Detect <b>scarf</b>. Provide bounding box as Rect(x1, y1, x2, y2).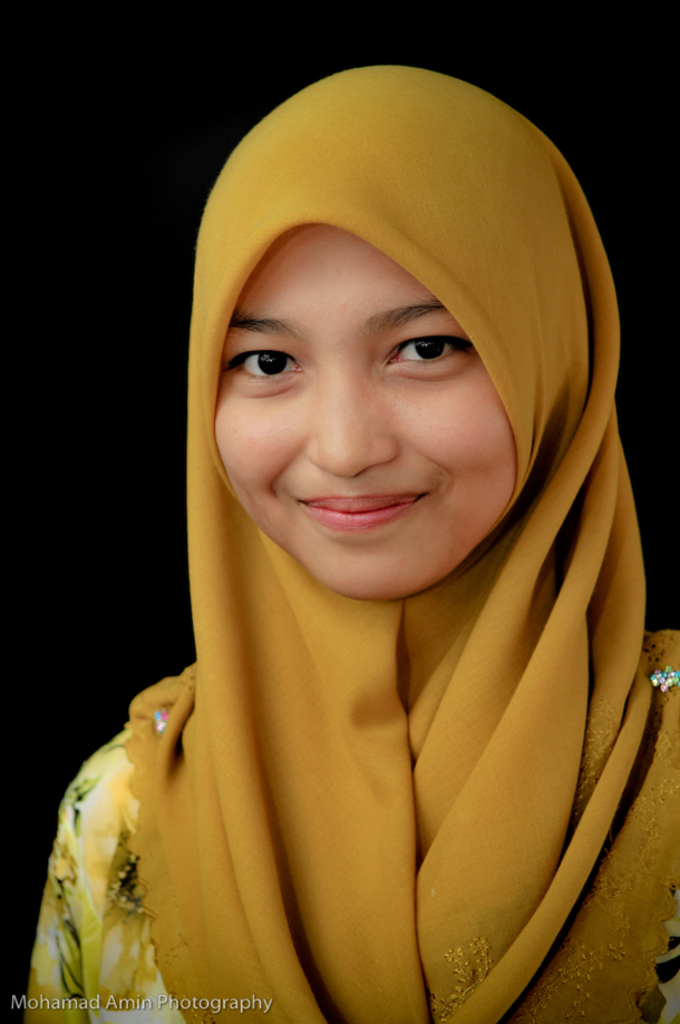
Rect(119, 67, 679, 1023).
